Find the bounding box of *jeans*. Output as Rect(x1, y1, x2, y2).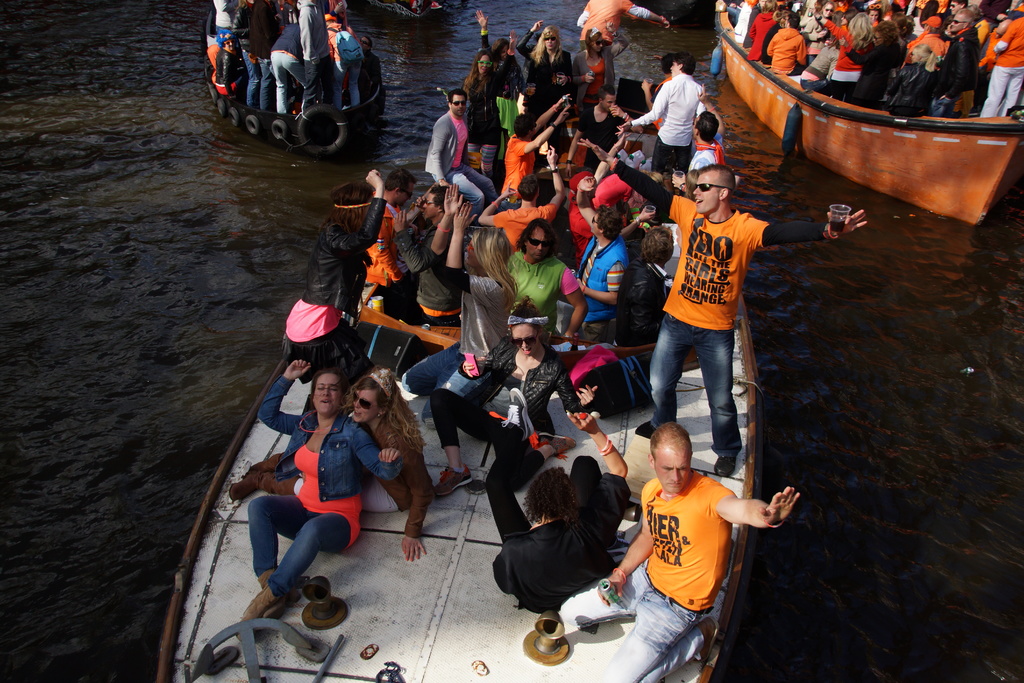
Rect(443, 167, 498, 207).
